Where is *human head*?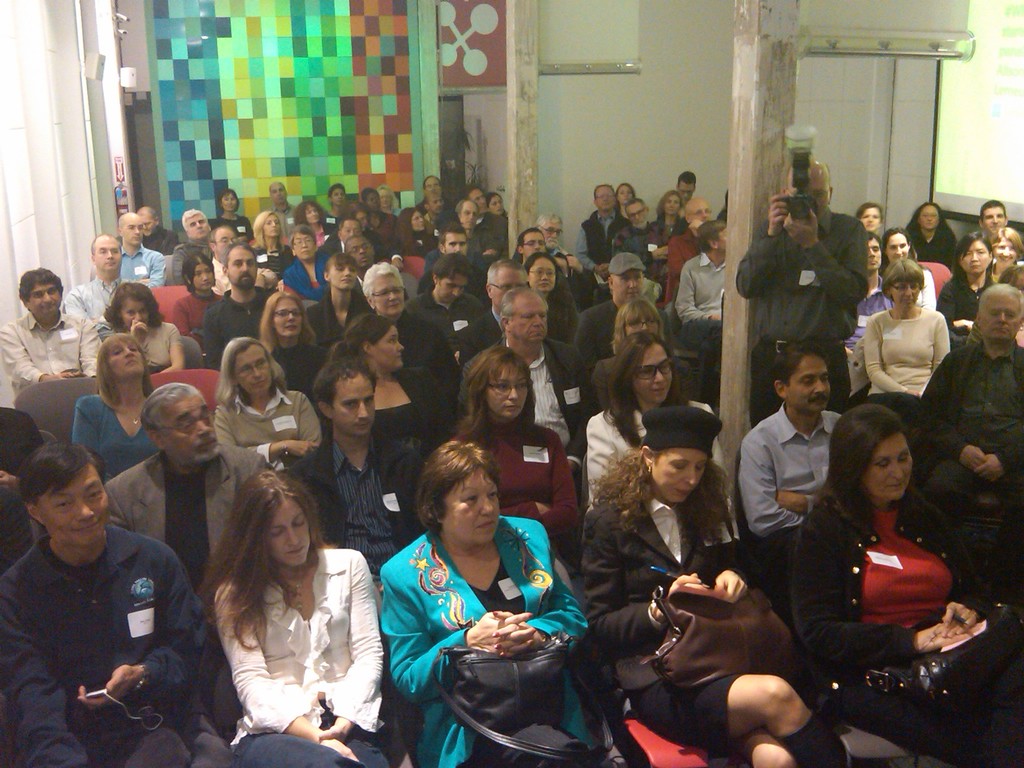
(252,211,283,238).
